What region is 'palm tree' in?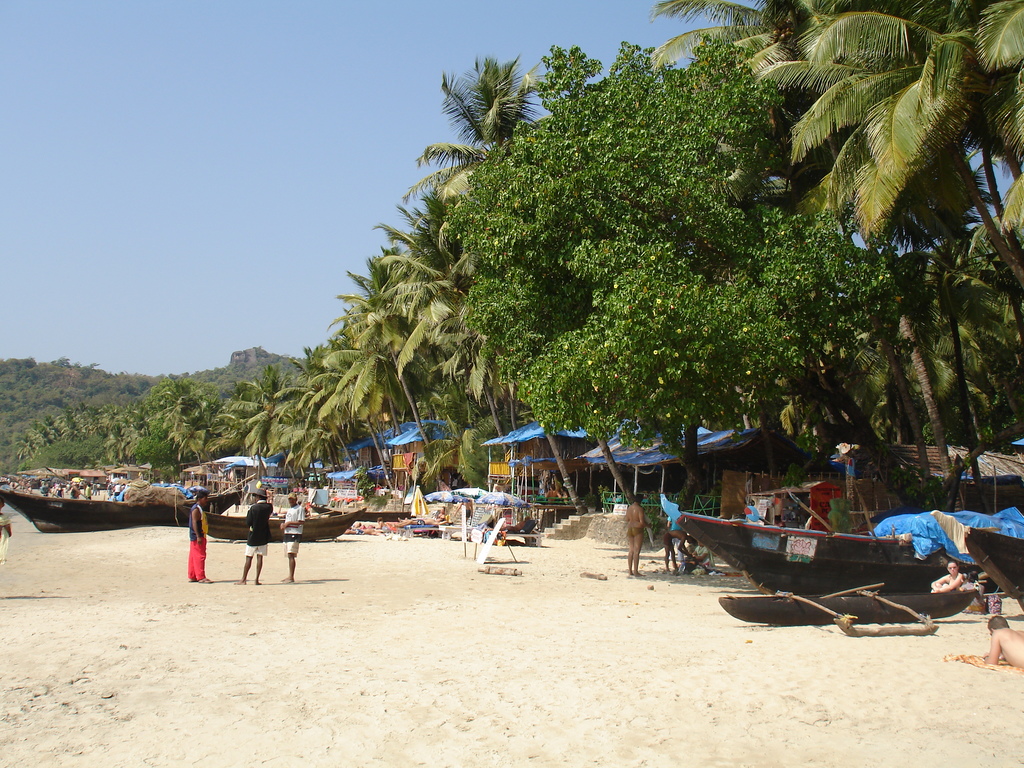
<bbox>789, 0, 1023, 293</bbox>.
